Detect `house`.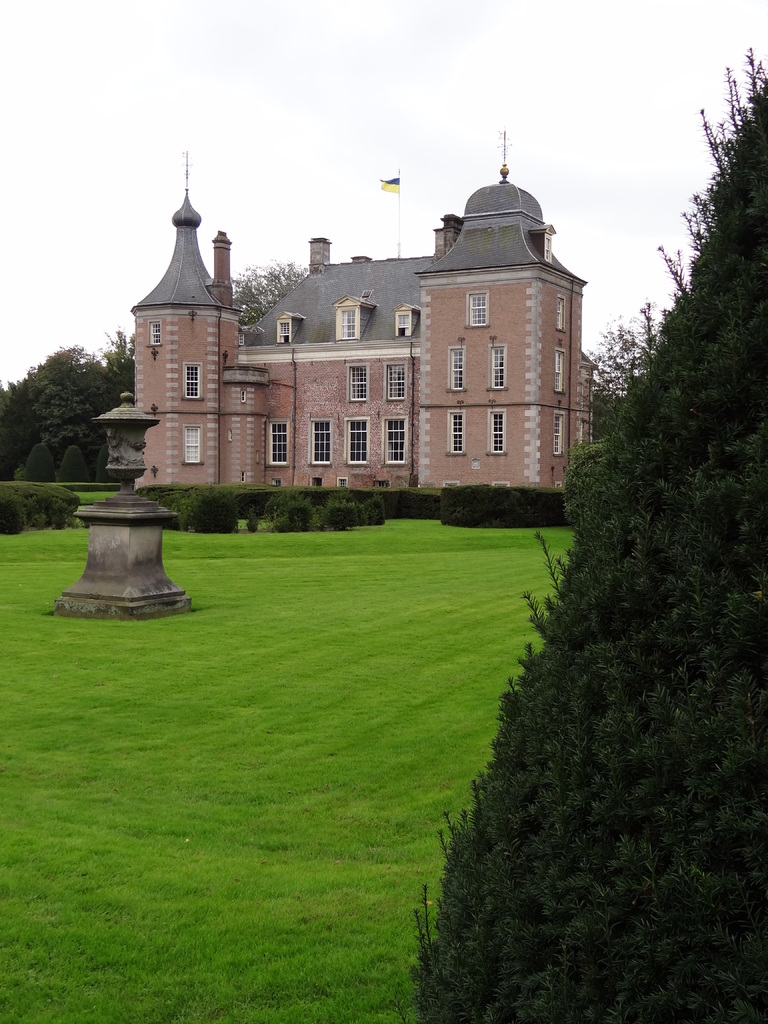
Detected at 133, 154, 605, 513.
